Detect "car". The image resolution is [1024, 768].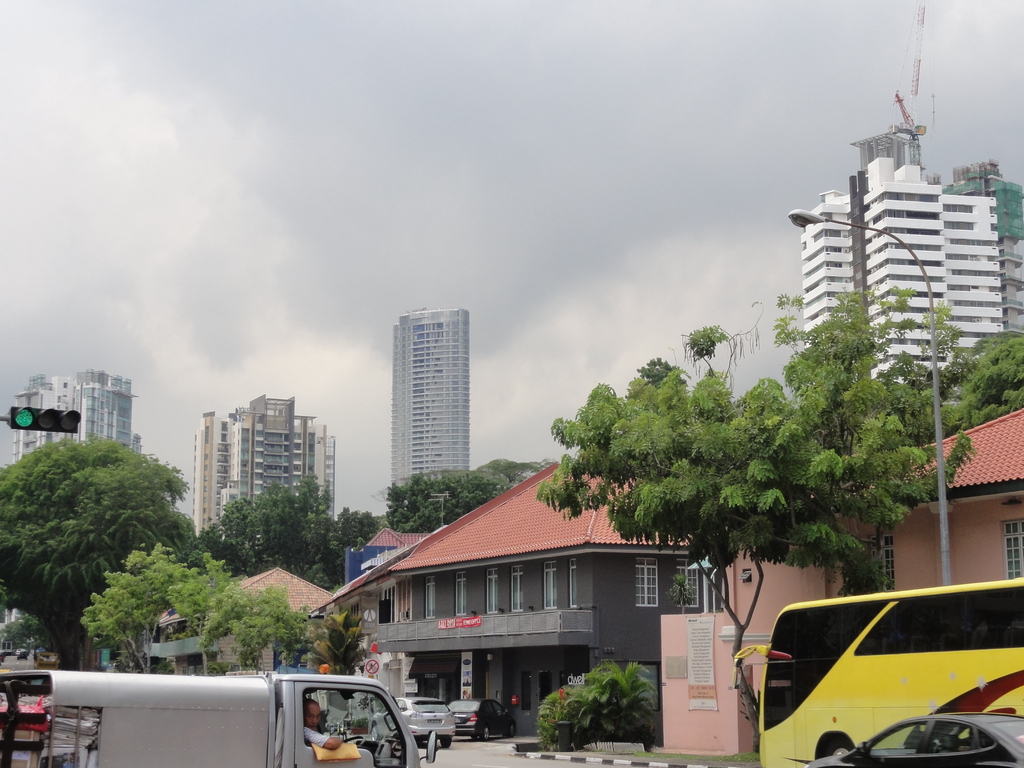
left=802, top=715, right=1023, bottom=767.
